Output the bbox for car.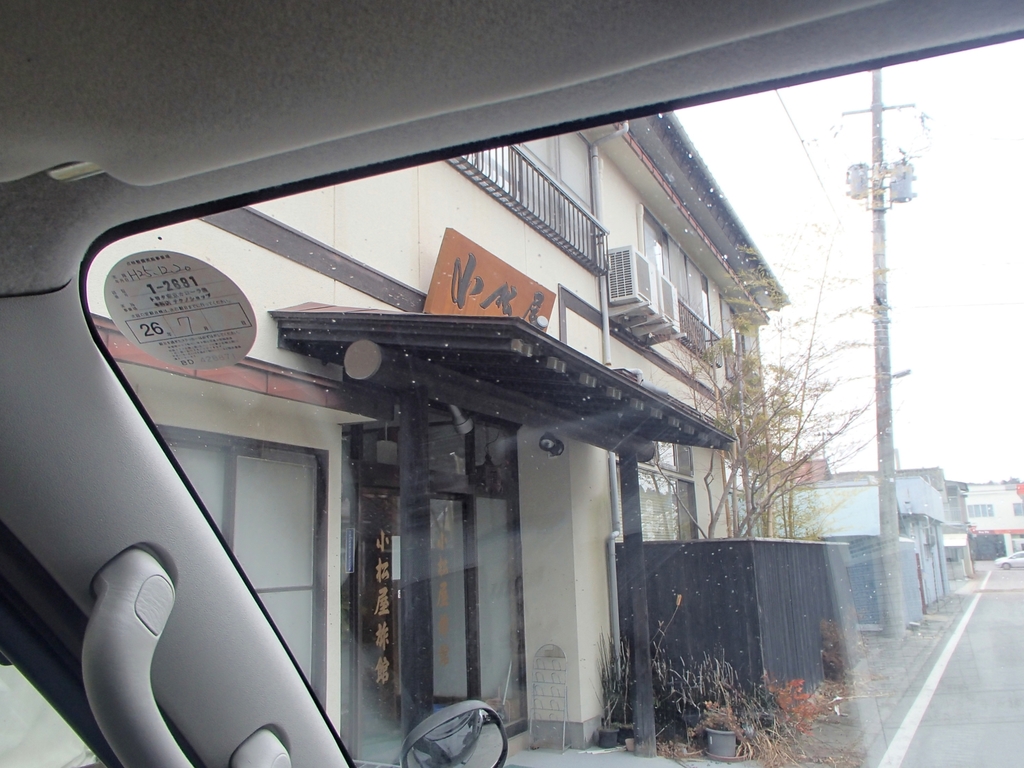
0:0:1023:767.
